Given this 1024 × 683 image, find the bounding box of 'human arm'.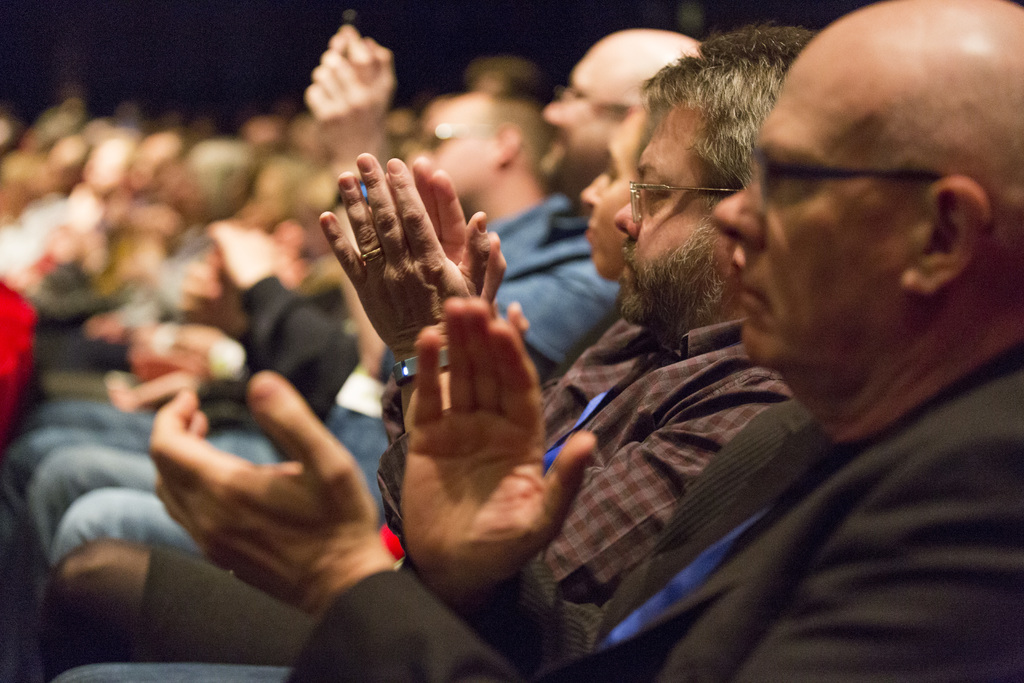
rect(295, 15, 405, 185).
